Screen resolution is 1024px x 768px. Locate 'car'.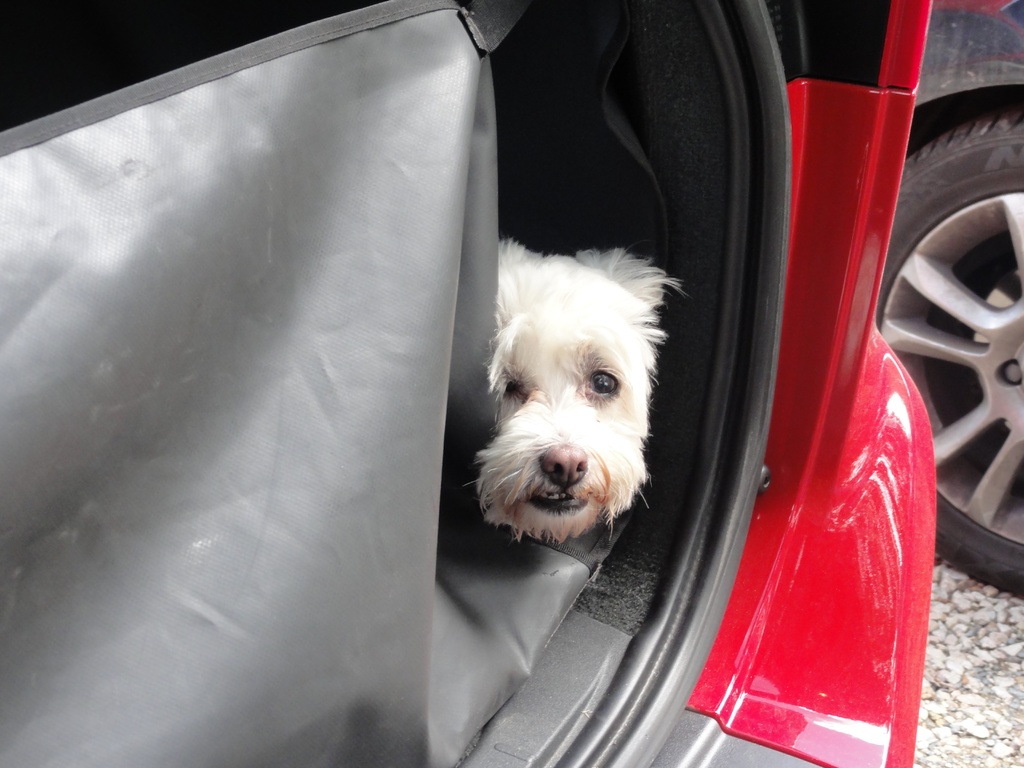
(4,2,989,767).
